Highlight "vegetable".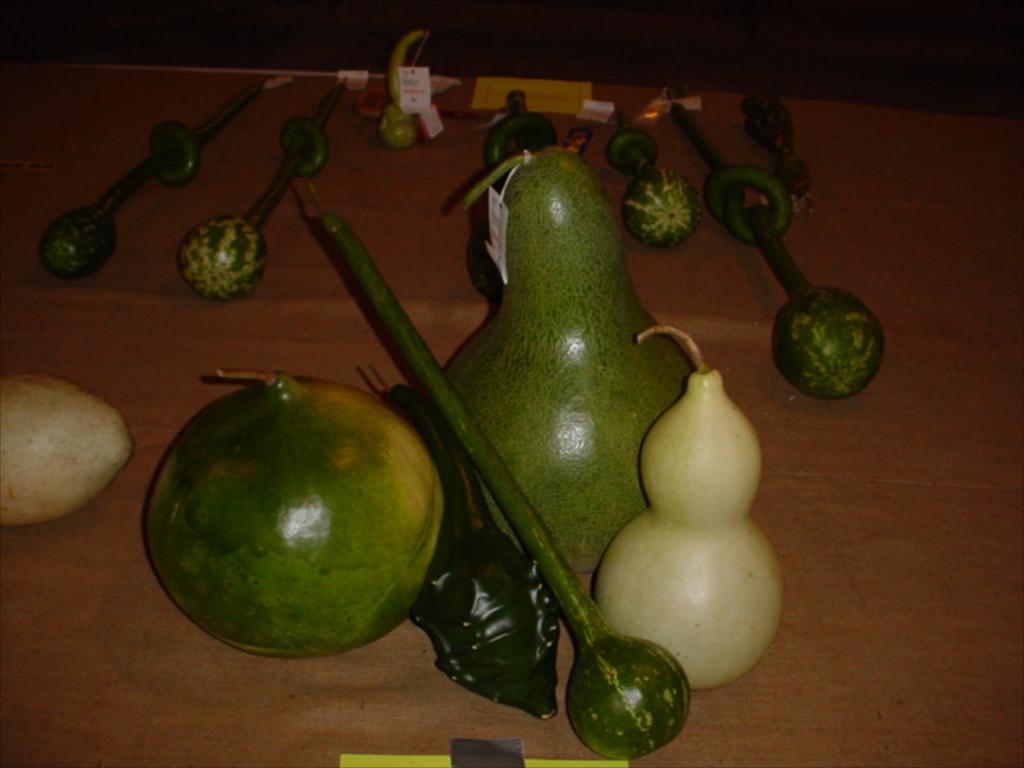
Highlighted region: Rect(618, 114, 699, 242).
